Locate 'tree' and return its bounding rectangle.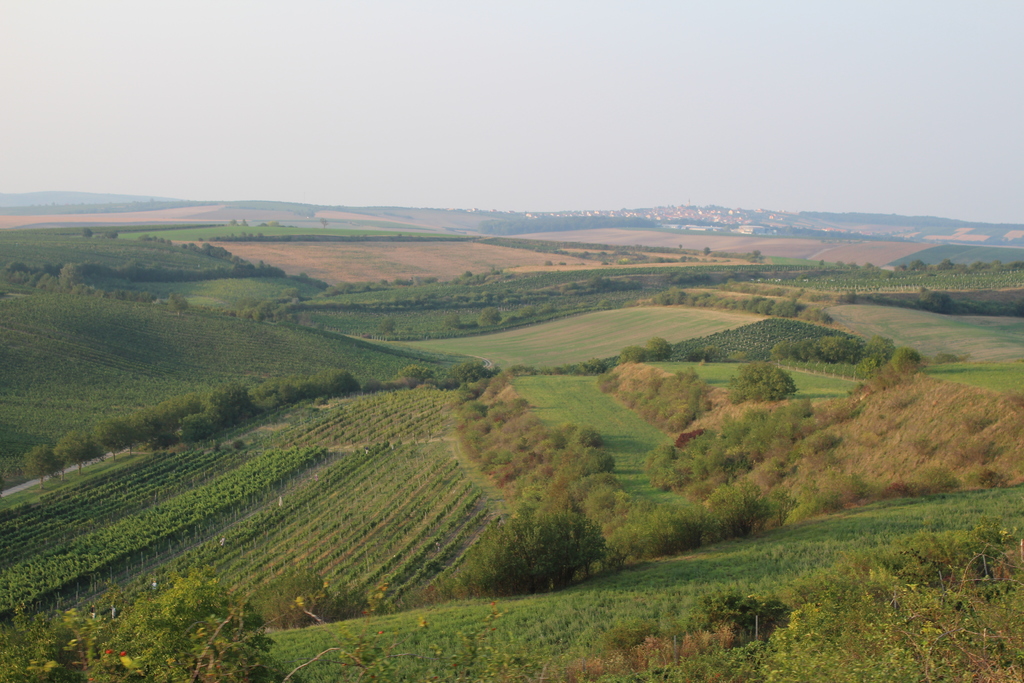
[x1=72, y1=427, x2=95, y2=473].
